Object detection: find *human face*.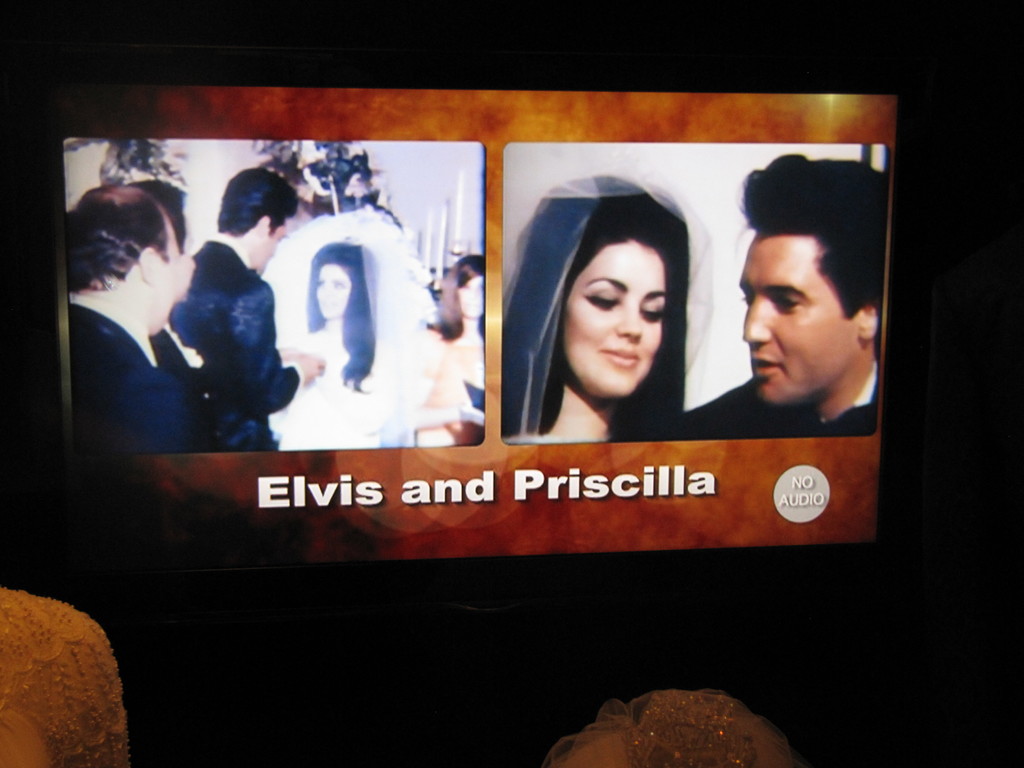
bbox(315, 266, 348, 314).
